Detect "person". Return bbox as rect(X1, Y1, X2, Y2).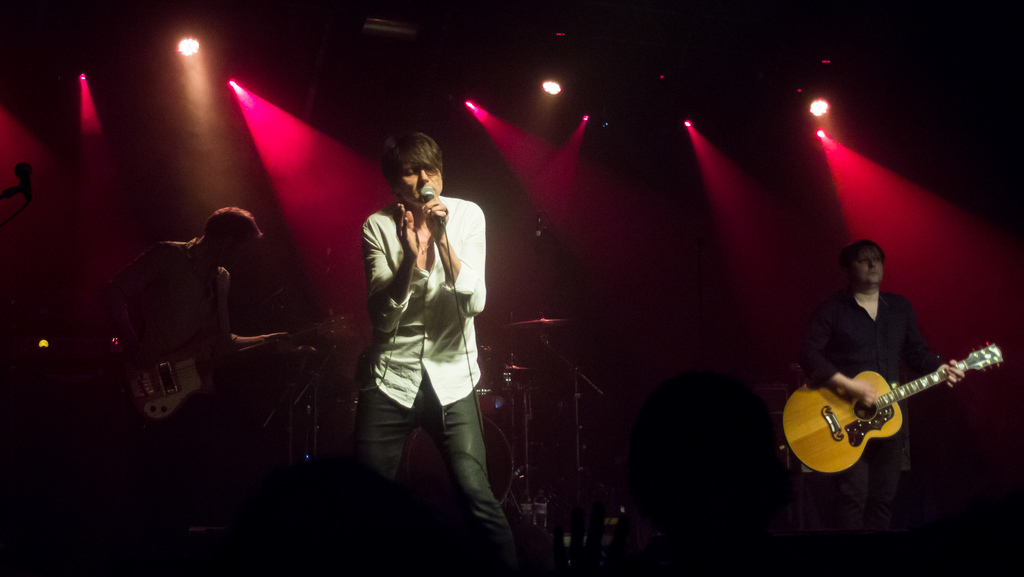
rect(758, 238, 967, 576).
